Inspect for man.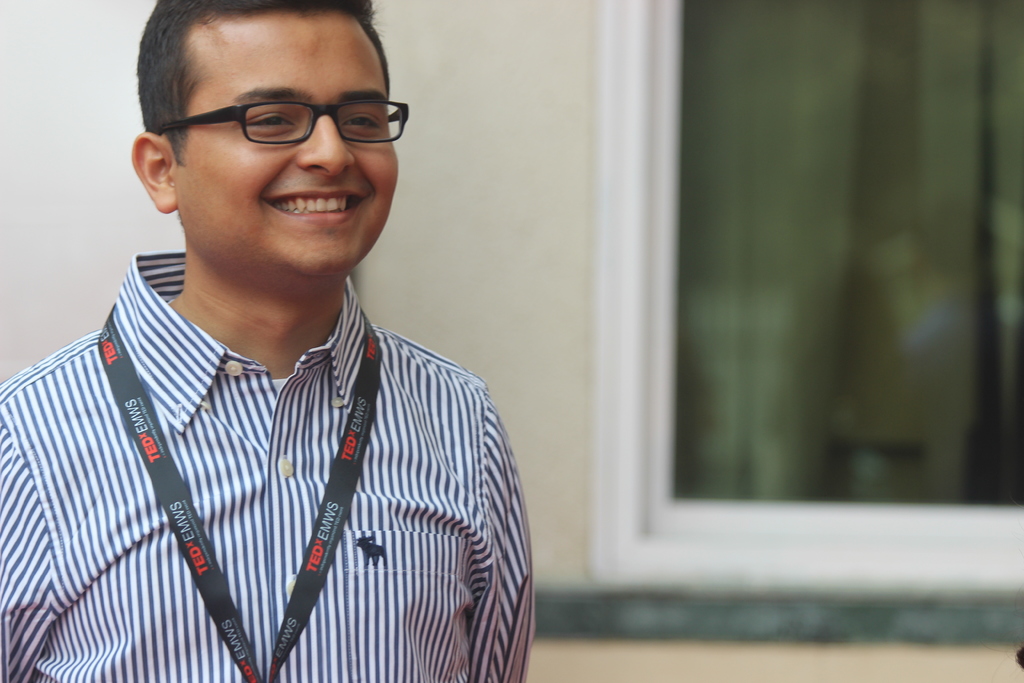
Inspection: {"left": 0, "top": 0, "right": 540, "bottom": 682}.
